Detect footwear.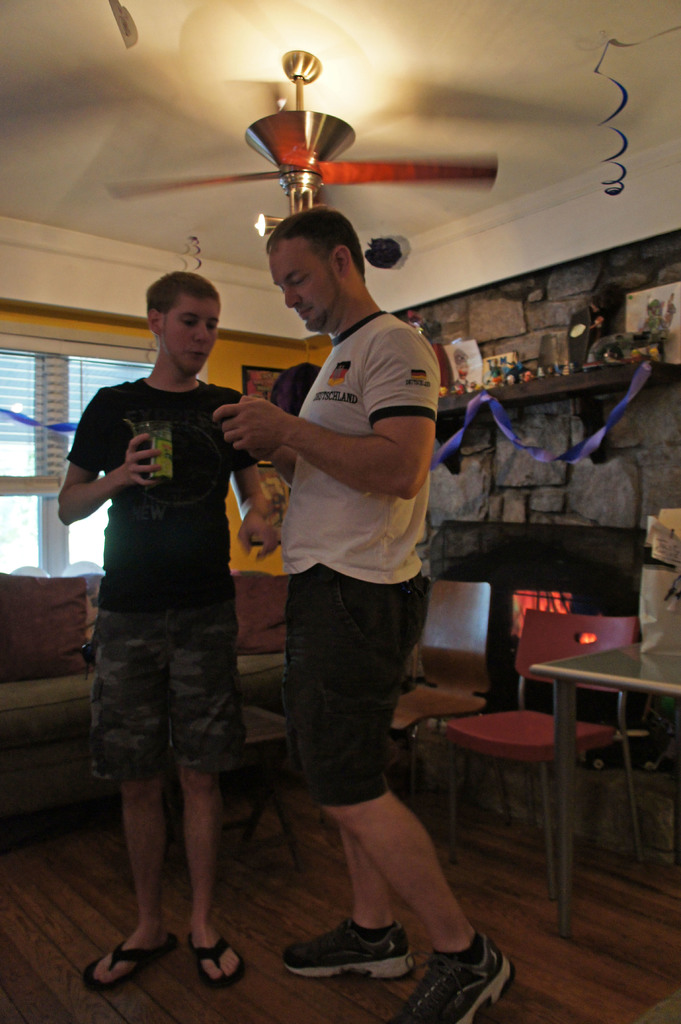
Detected at bbox(396, 933, 508, 1023).
